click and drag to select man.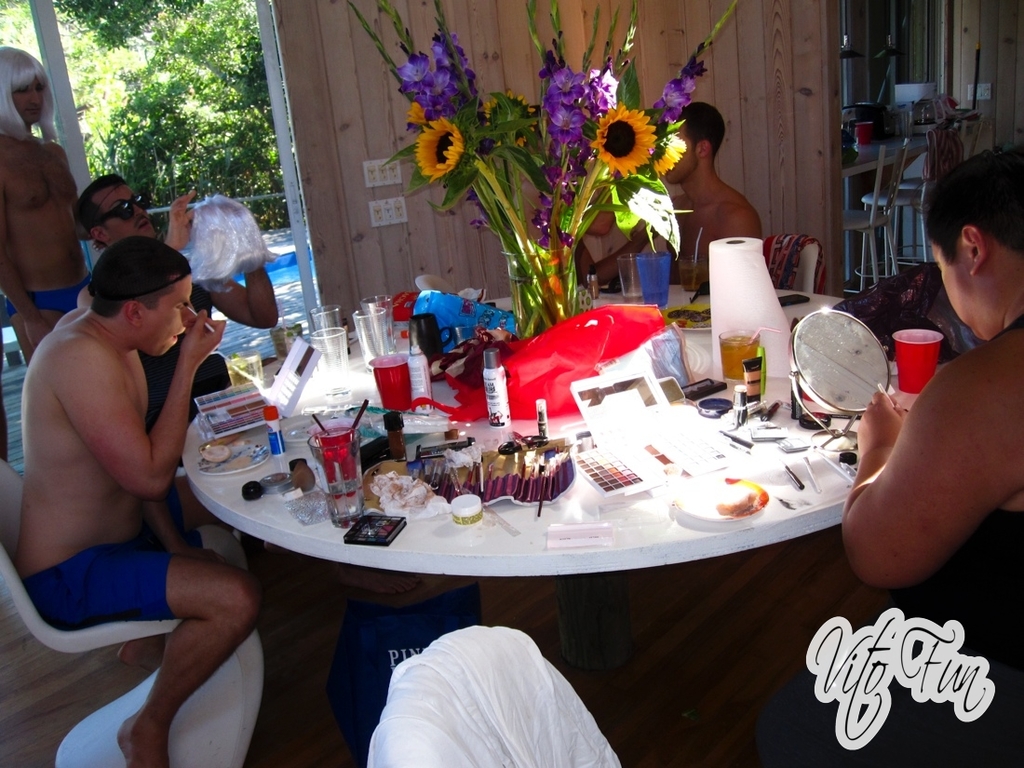
Selection: 588,101,766,290.
